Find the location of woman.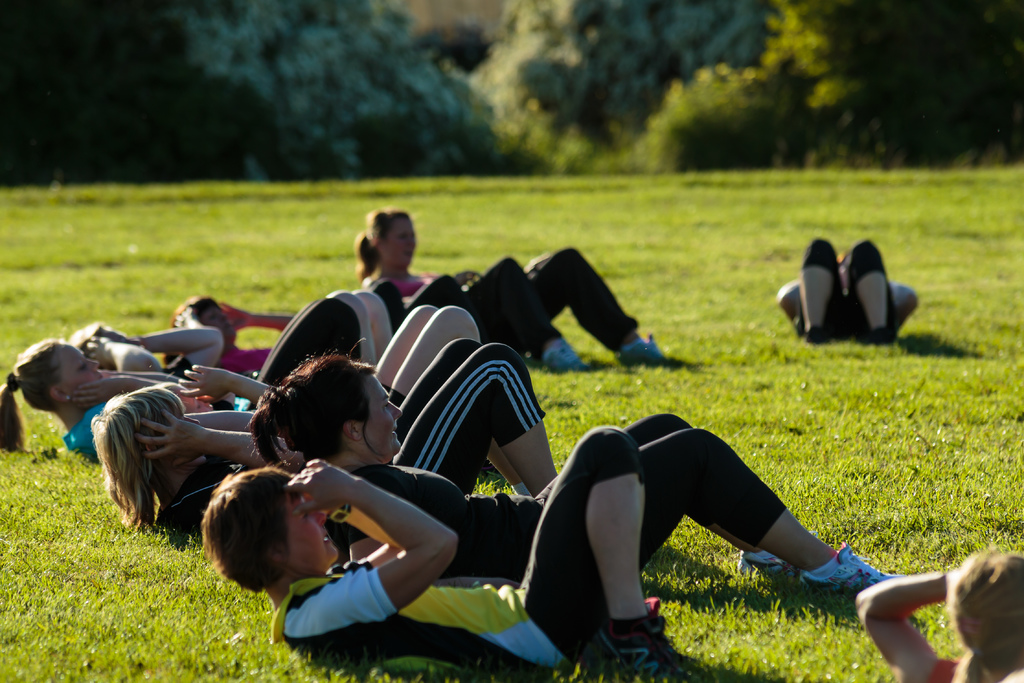
Location: 0:298:362:463.
